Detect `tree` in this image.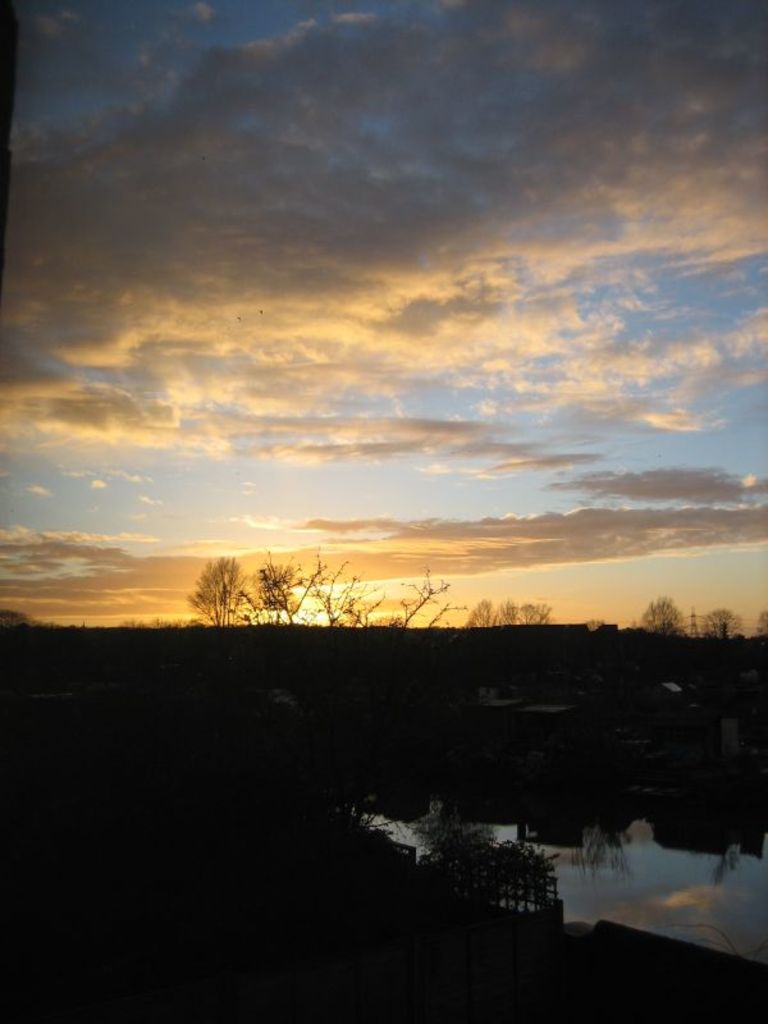
Detection: detection(165, 543, 332, 631).
